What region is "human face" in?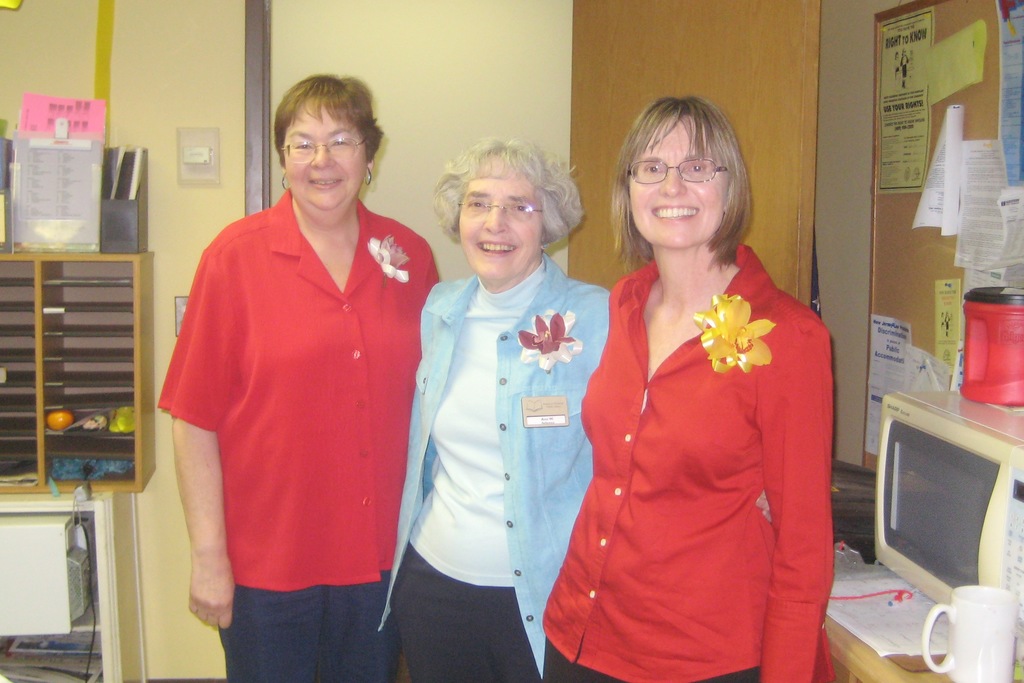
left=283, top=99, right=366, bottom=222.
